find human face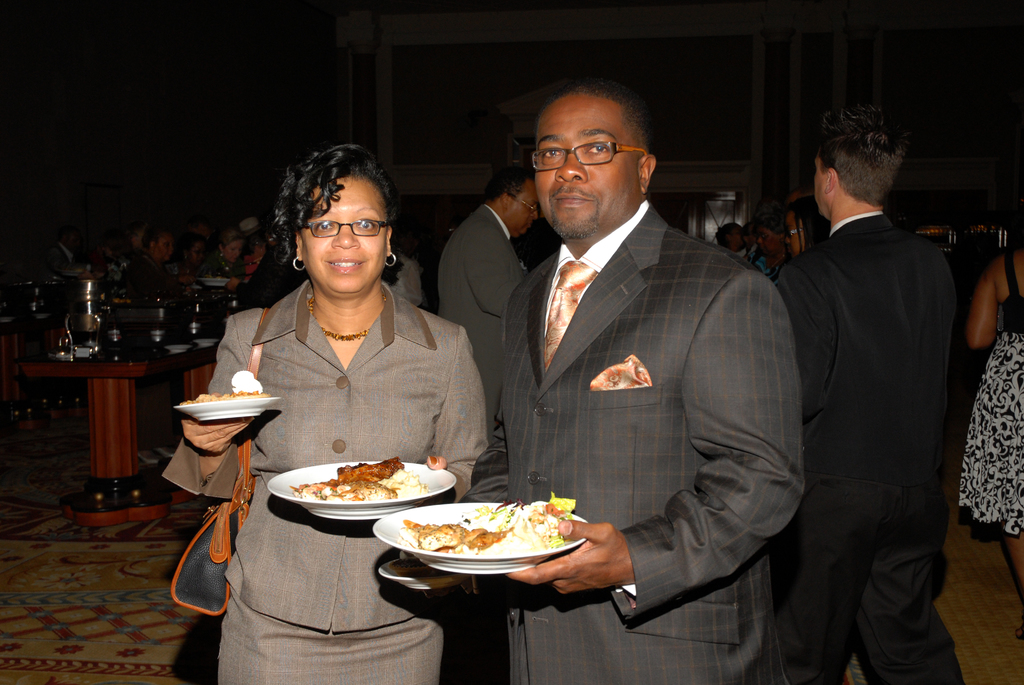
{"x1": 543, "y1": 98, "x2": 634, "y2": 239}
